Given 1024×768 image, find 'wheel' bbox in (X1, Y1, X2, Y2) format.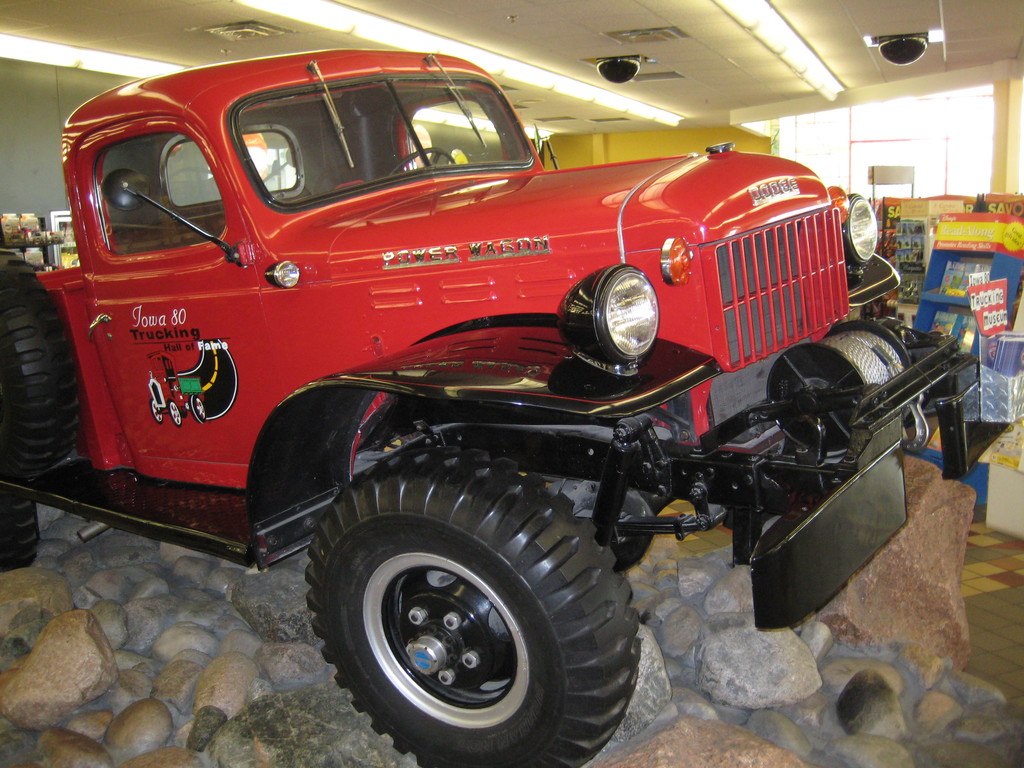
(0, 484, 44, 585).
